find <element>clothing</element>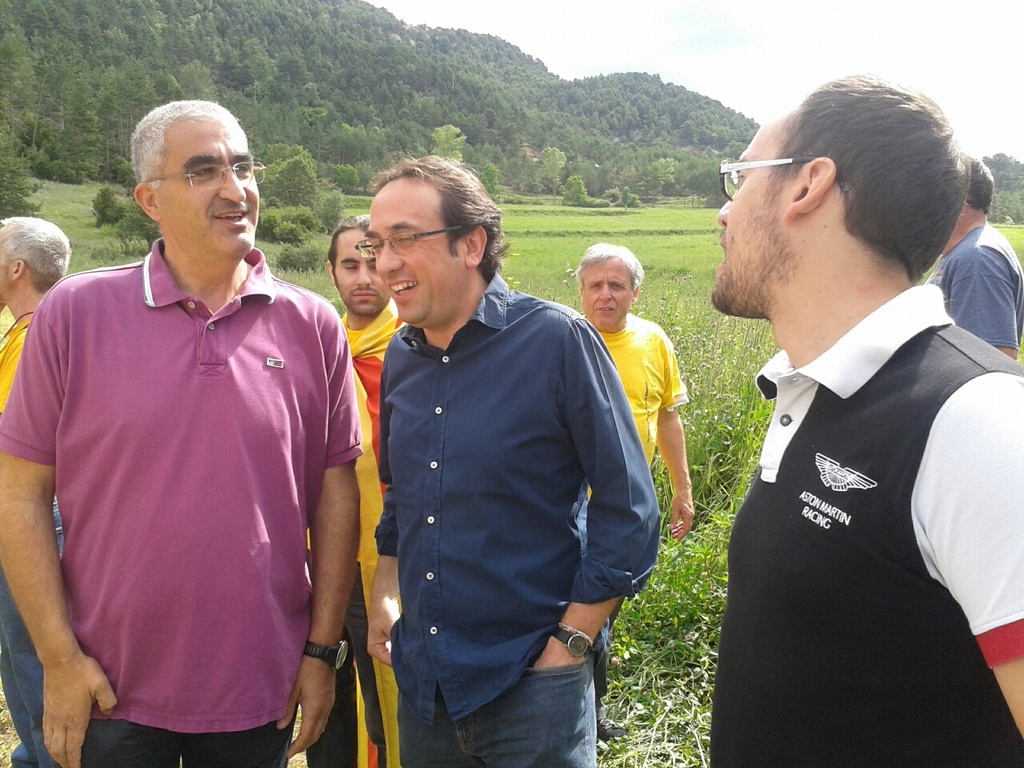
921, 227, 1023, 345
